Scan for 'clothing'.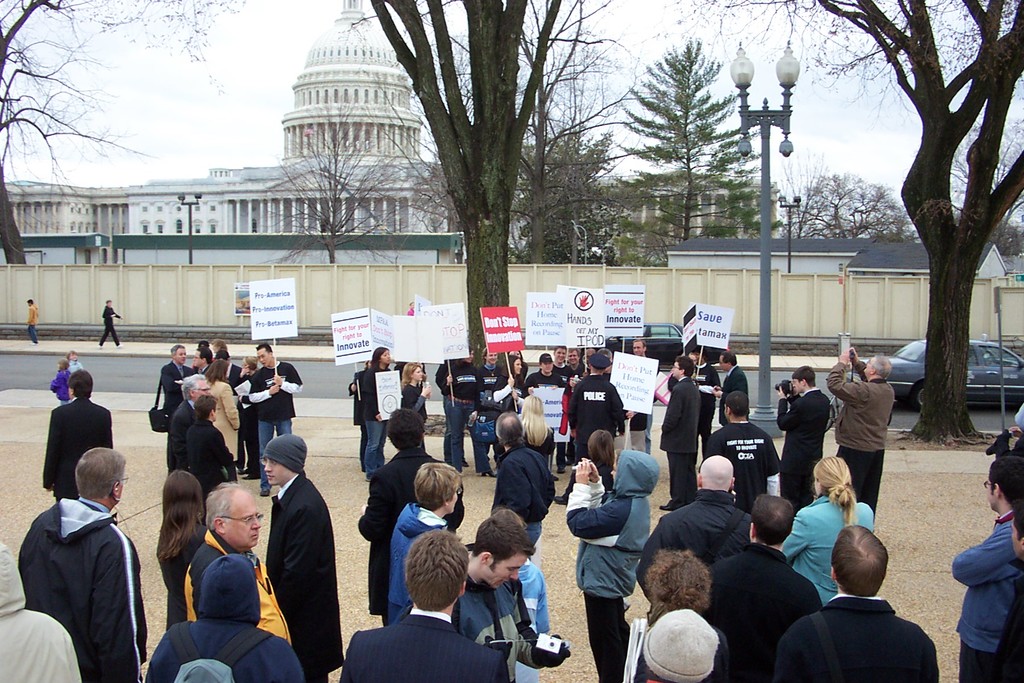
Scan result: detection(148, 558, 303, 682).
